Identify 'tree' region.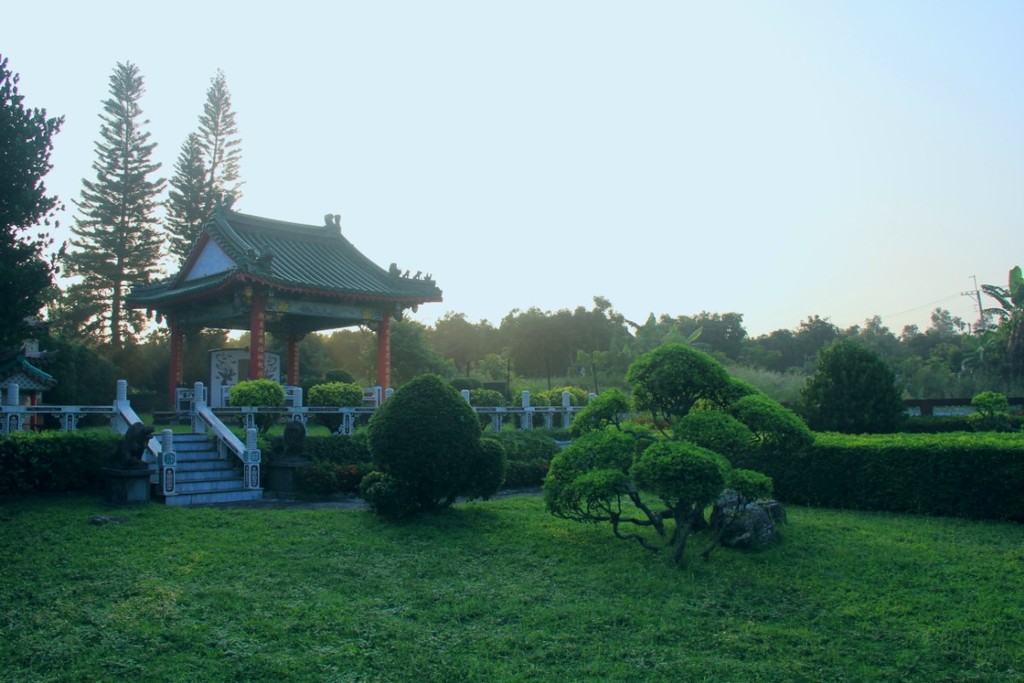
Region: detection(858, 313, 938, 421).
